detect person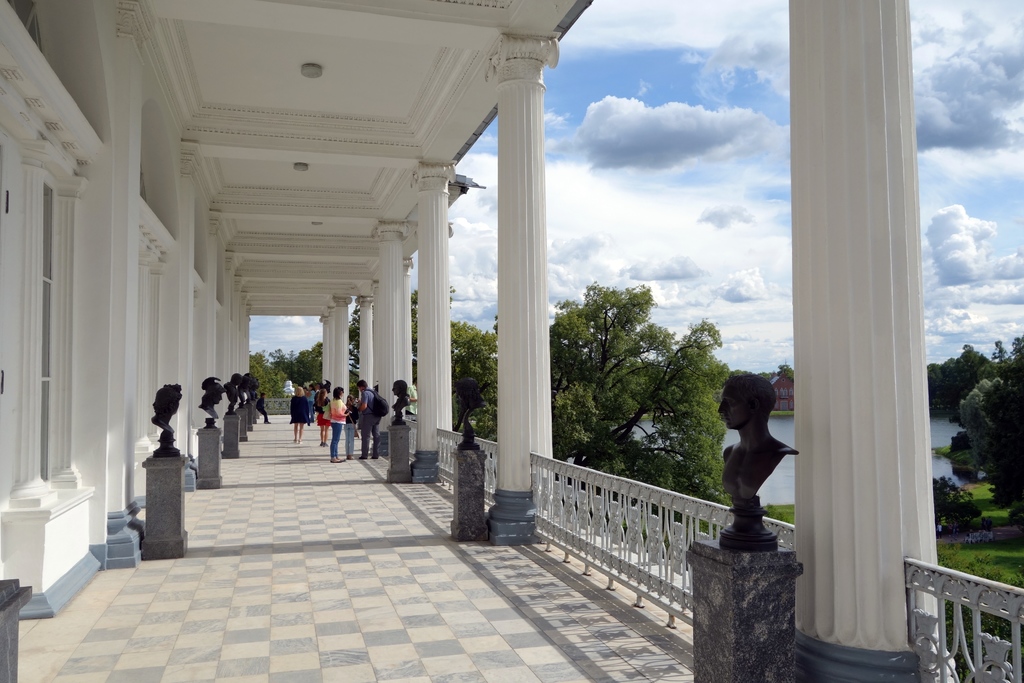
148 382 184 433
